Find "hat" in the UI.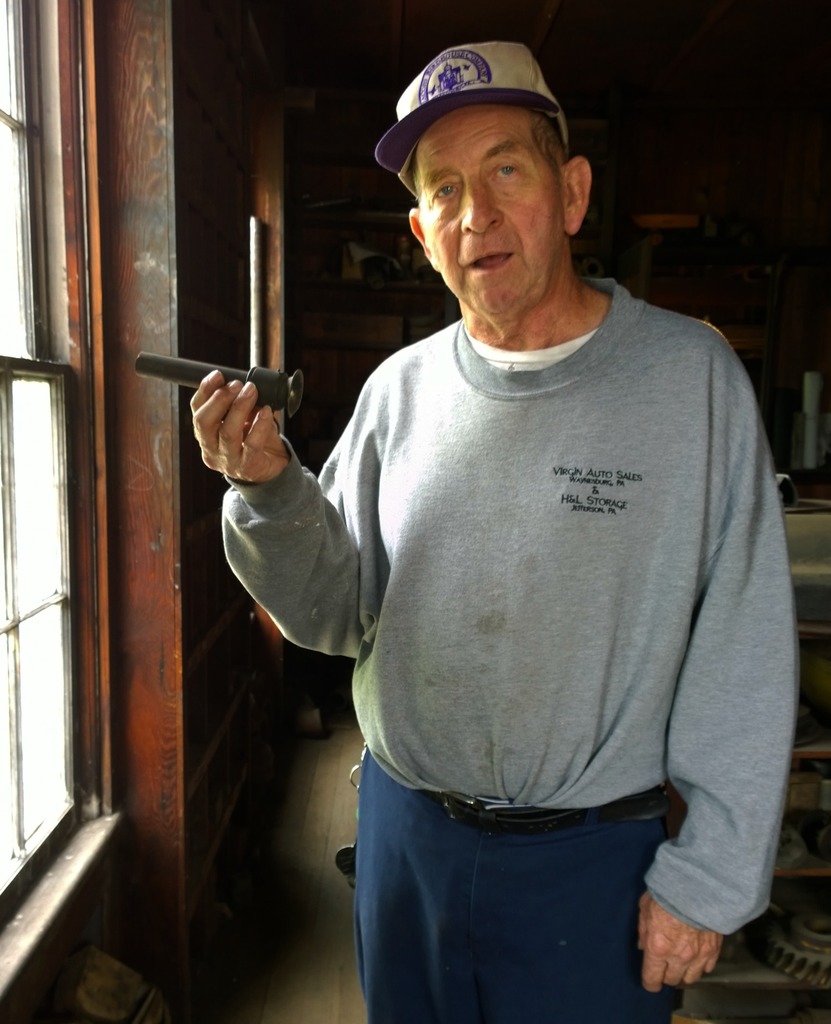
UI element at {"x1": 370, "y1": 42, "x2": 571, "y2": 202}.
